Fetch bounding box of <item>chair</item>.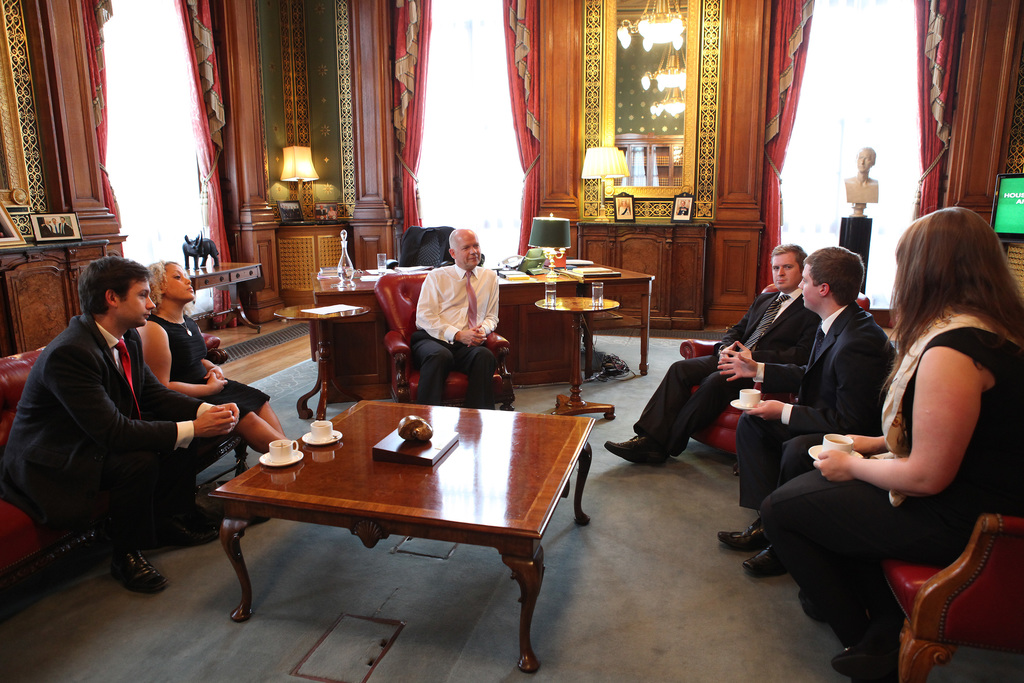
Bbox: [left=396, top=231, right=454, bottom=273].
